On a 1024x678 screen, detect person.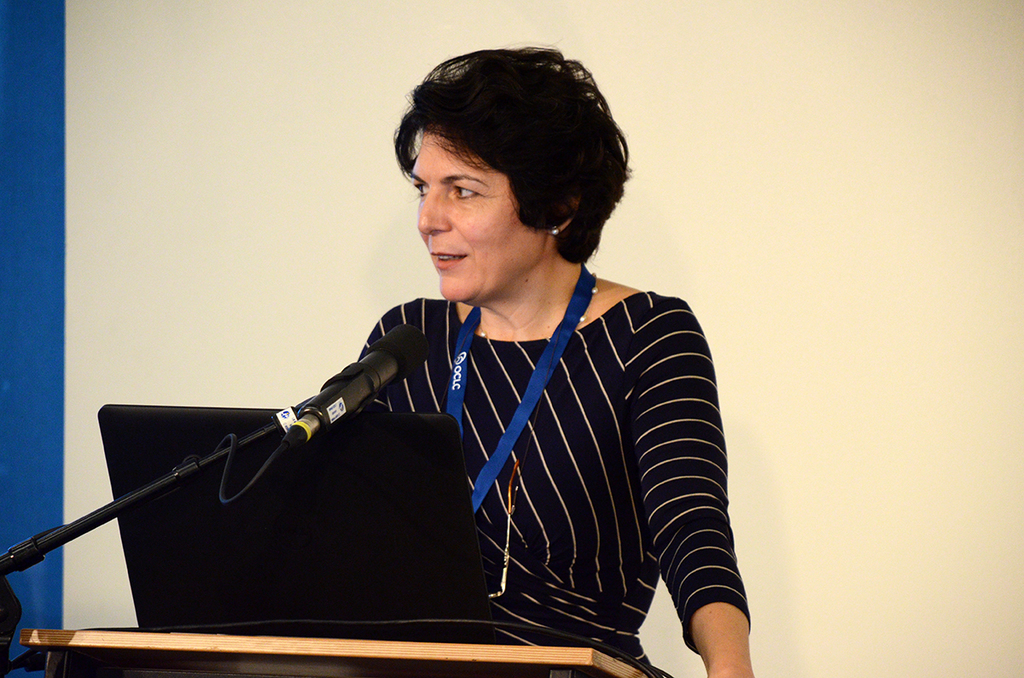
l=140, t=95, r=749, b=669.
